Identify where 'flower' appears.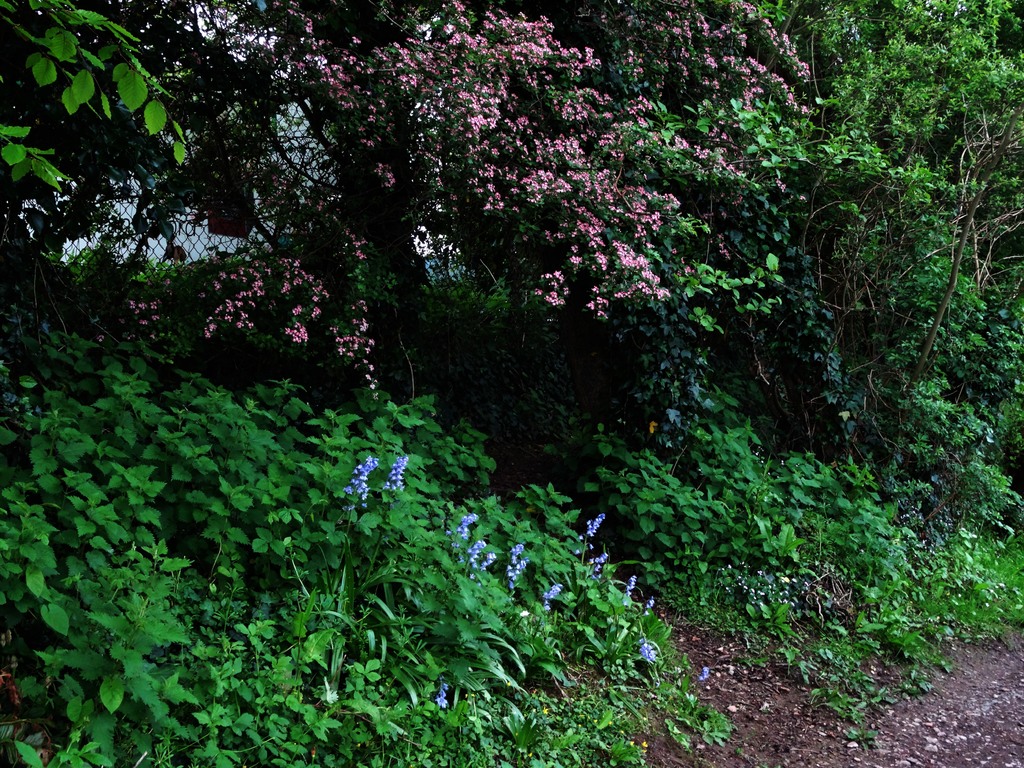
Appears at pyautogui.locateOnScreen(431, 674, 455, 720).
